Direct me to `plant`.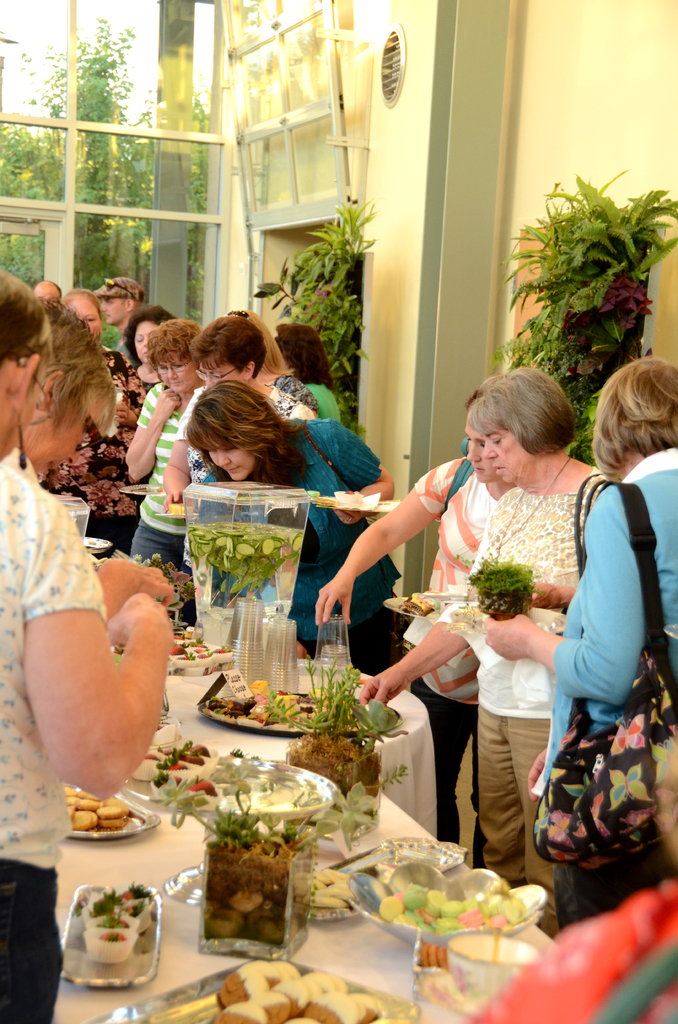
Direction: BBox(303, 655, 415, 778).
